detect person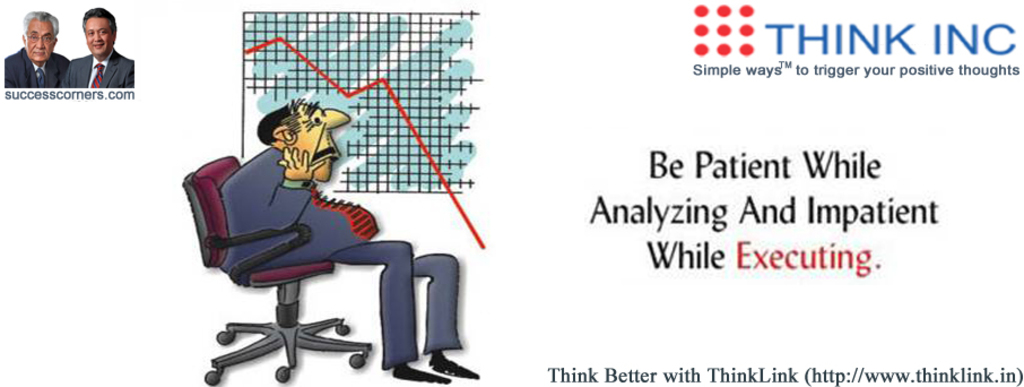
<box>227,94,485,386</box>
